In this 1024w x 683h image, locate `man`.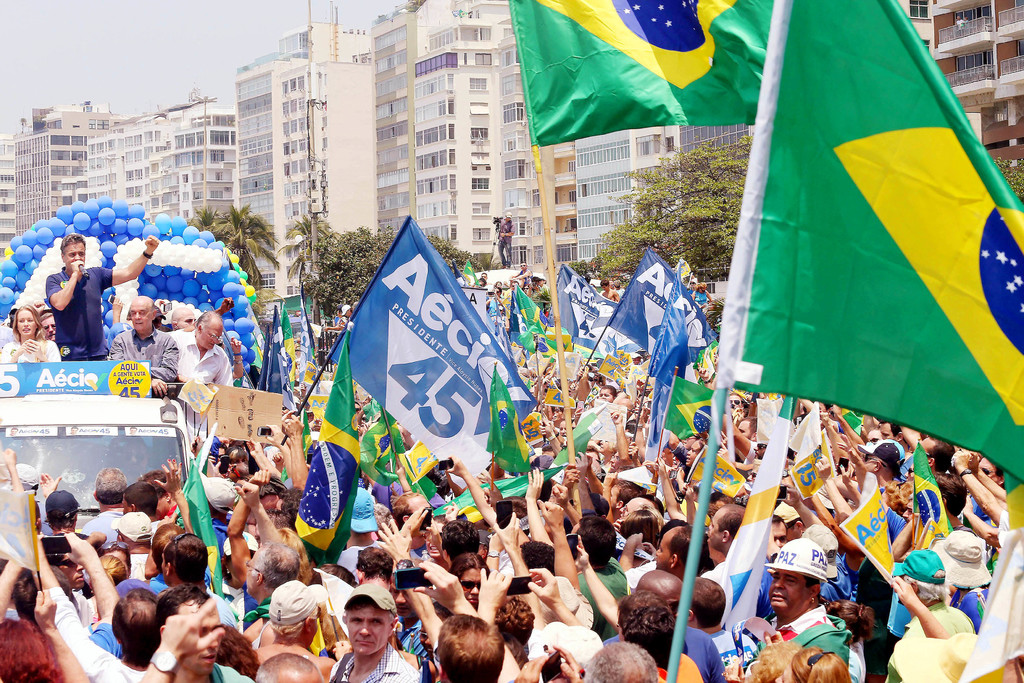
Bounding box: 326, 583, 413, 682.
